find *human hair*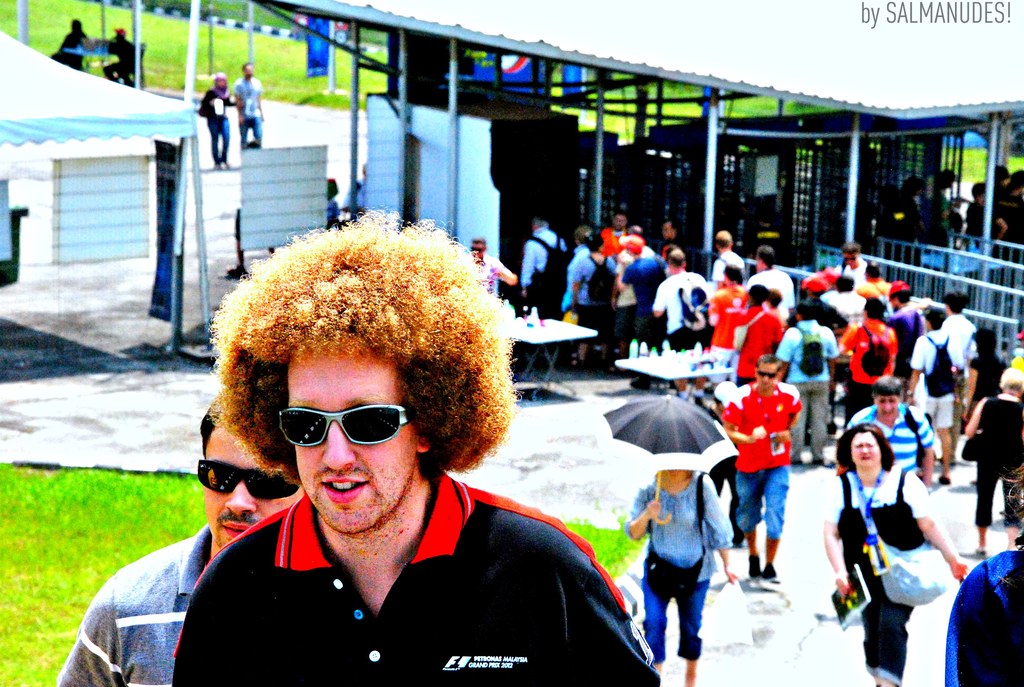
x1=666, y1=251, x2=685, y2=260
